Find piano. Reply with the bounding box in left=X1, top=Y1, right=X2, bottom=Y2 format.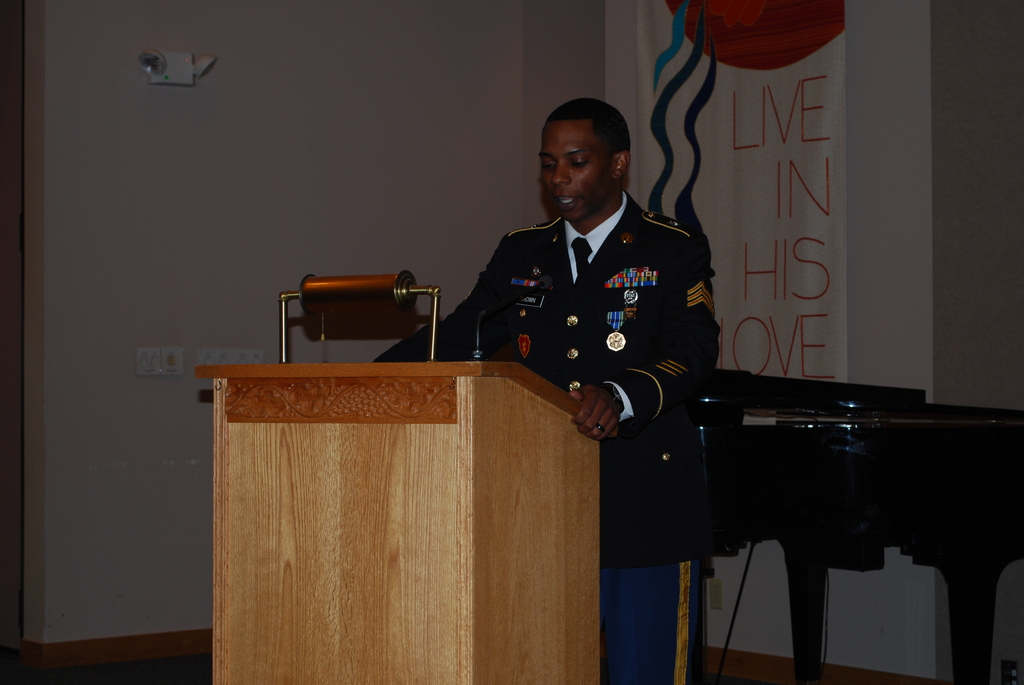
left=696, top=391, right=1015, bottom=642.
